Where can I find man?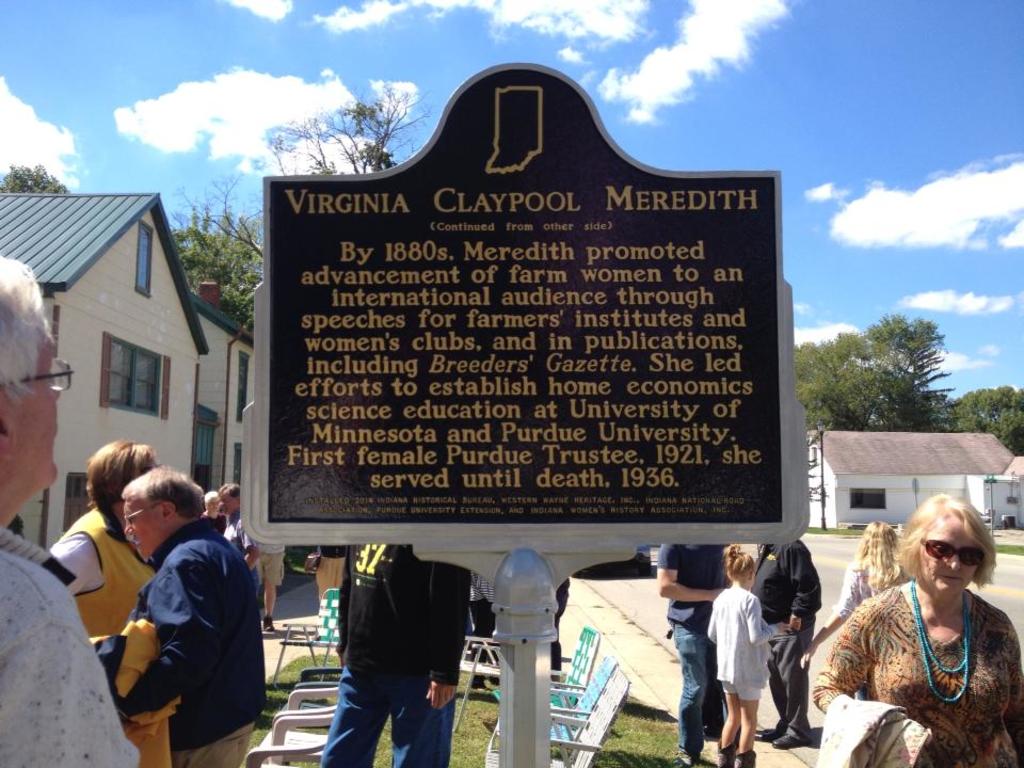
You can find it at bbox=(746, 538, 825, 748).
